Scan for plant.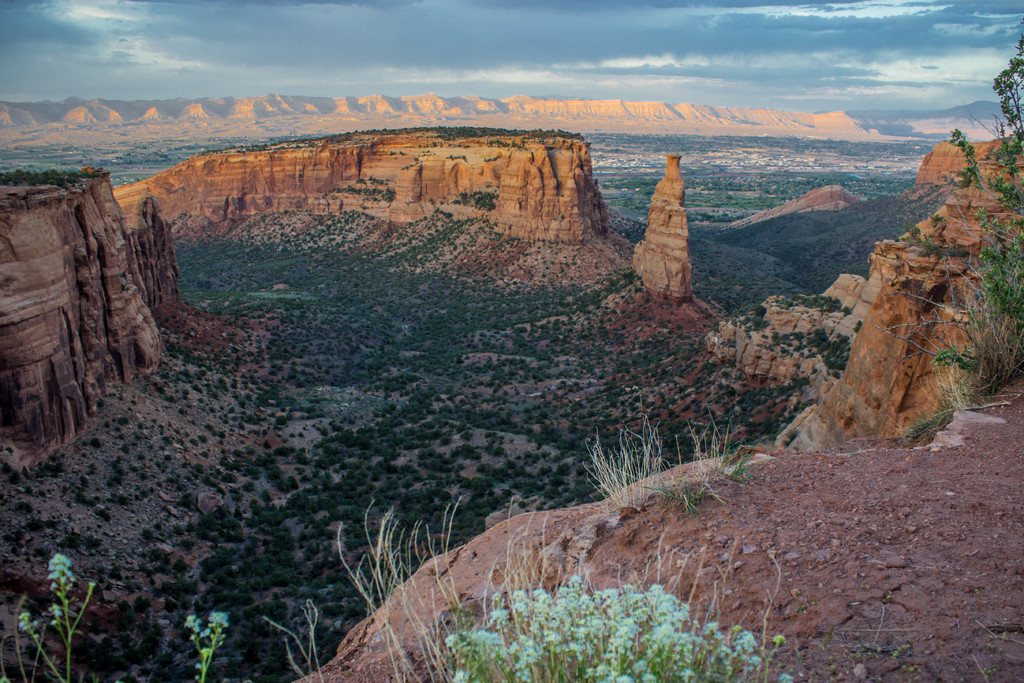
Scan result: box=[582, 407, 723, 512].
